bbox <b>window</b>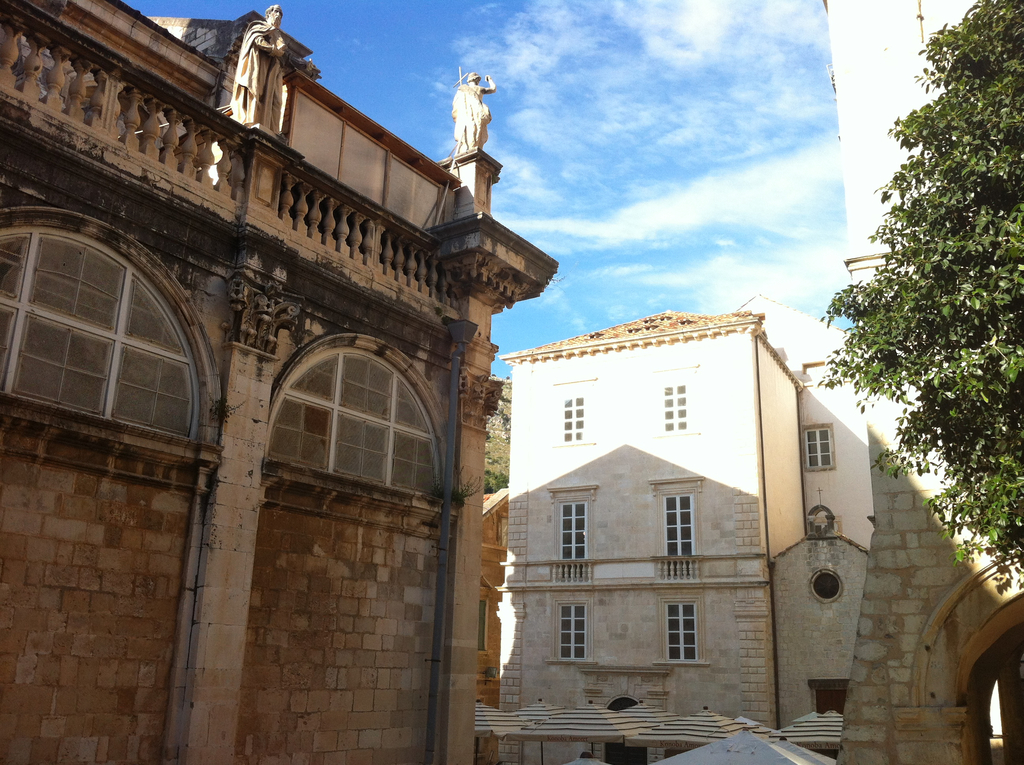
{"x1": 656, "y1": 376, "x2": 689, "y2": 432}
